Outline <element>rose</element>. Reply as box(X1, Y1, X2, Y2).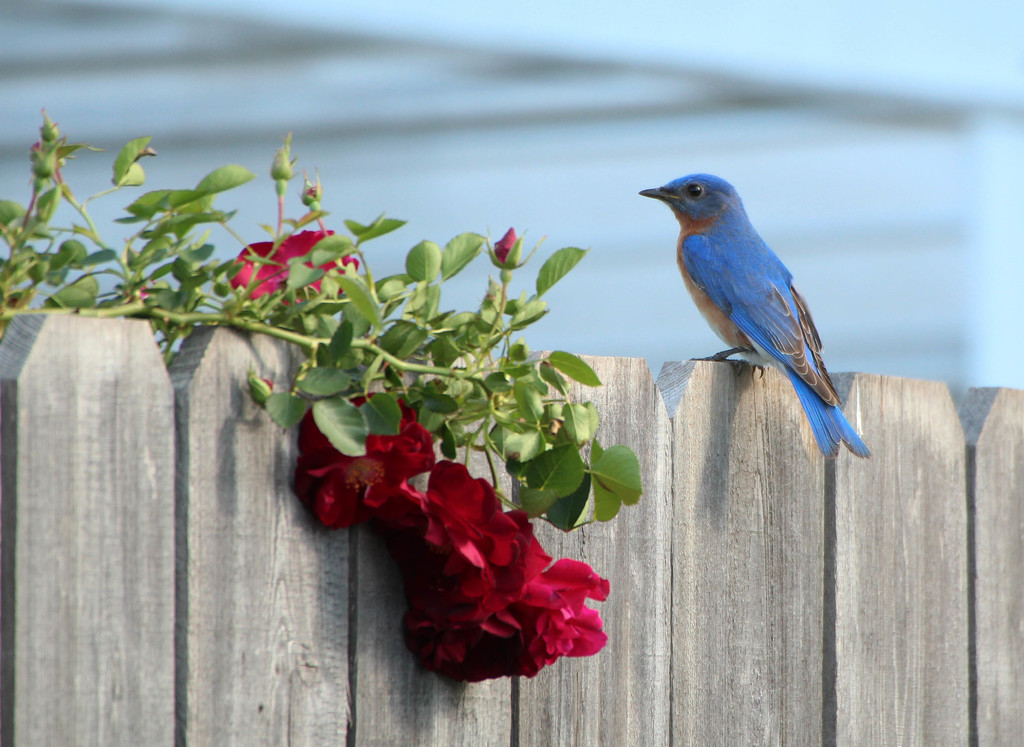
box(403, 507, 556, 625).
